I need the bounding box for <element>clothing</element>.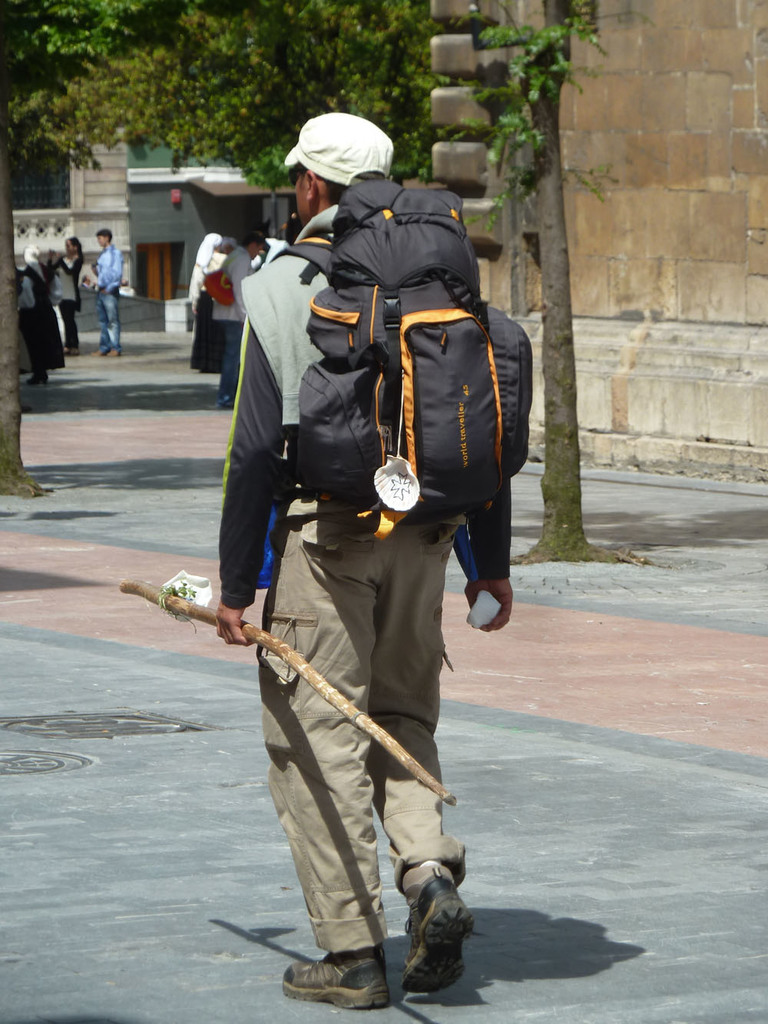
Here it is: [x1=184, y1=252, x2=228, y2=368].
